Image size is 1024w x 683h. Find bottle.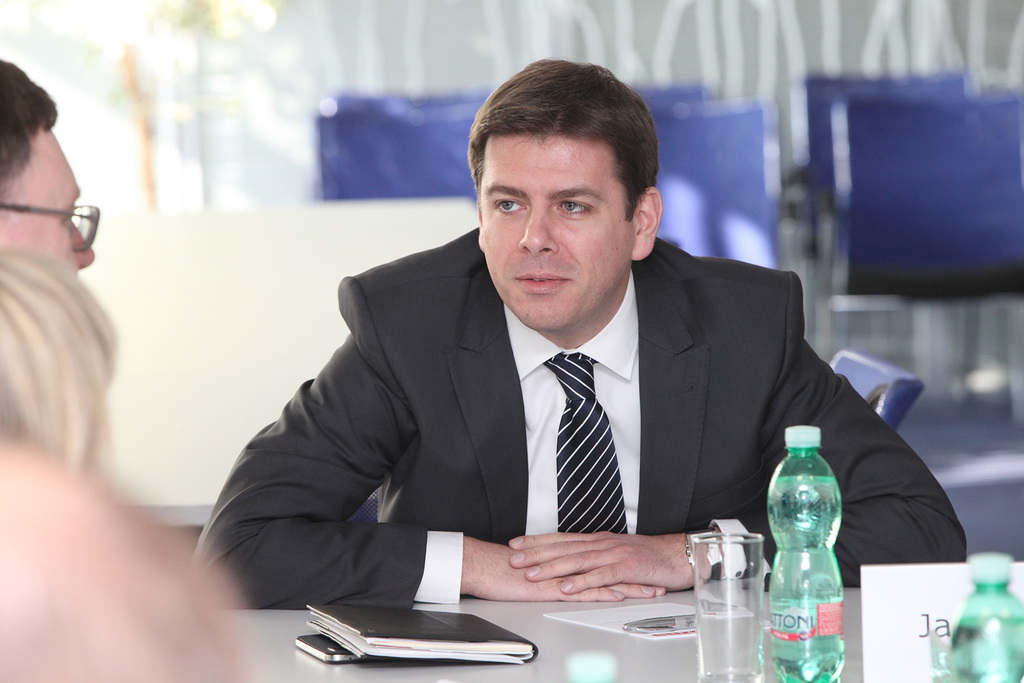
select_region(947, 551, 1023, 682).
